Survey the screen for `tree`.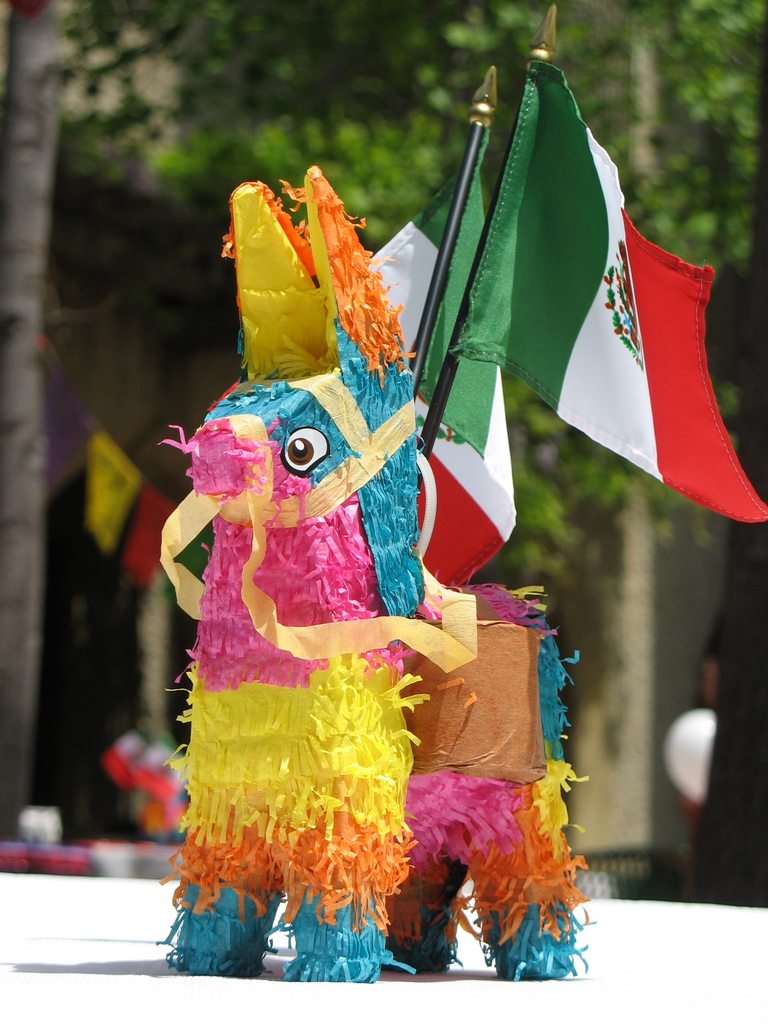
Survey found: l=156, t=0, r=767, b=842.
